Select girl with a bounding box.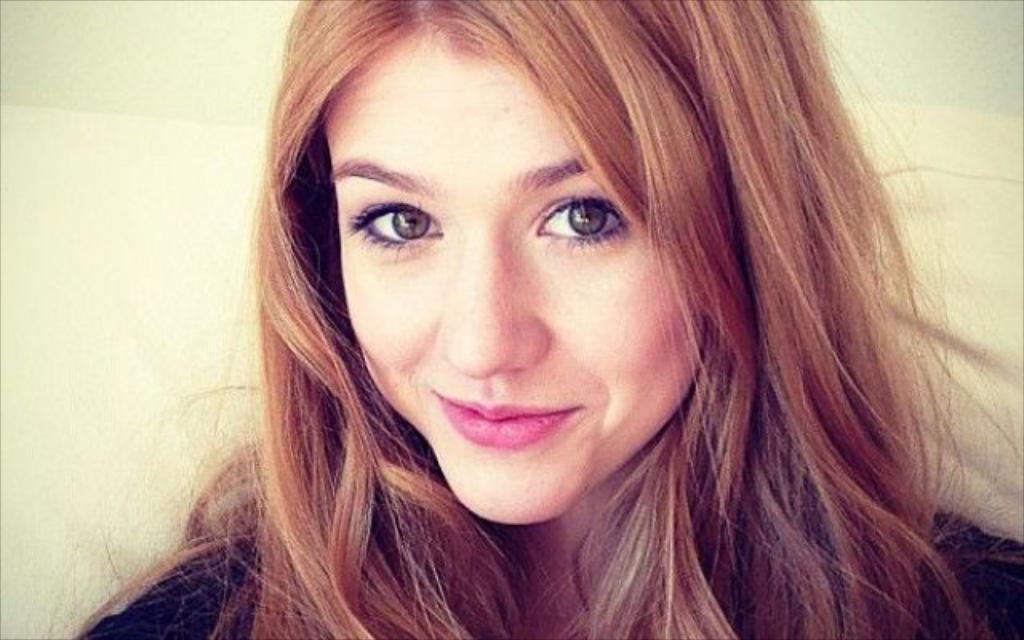
{"left": 32, "top": 0, "right": 1022, "bottom": 638}.
